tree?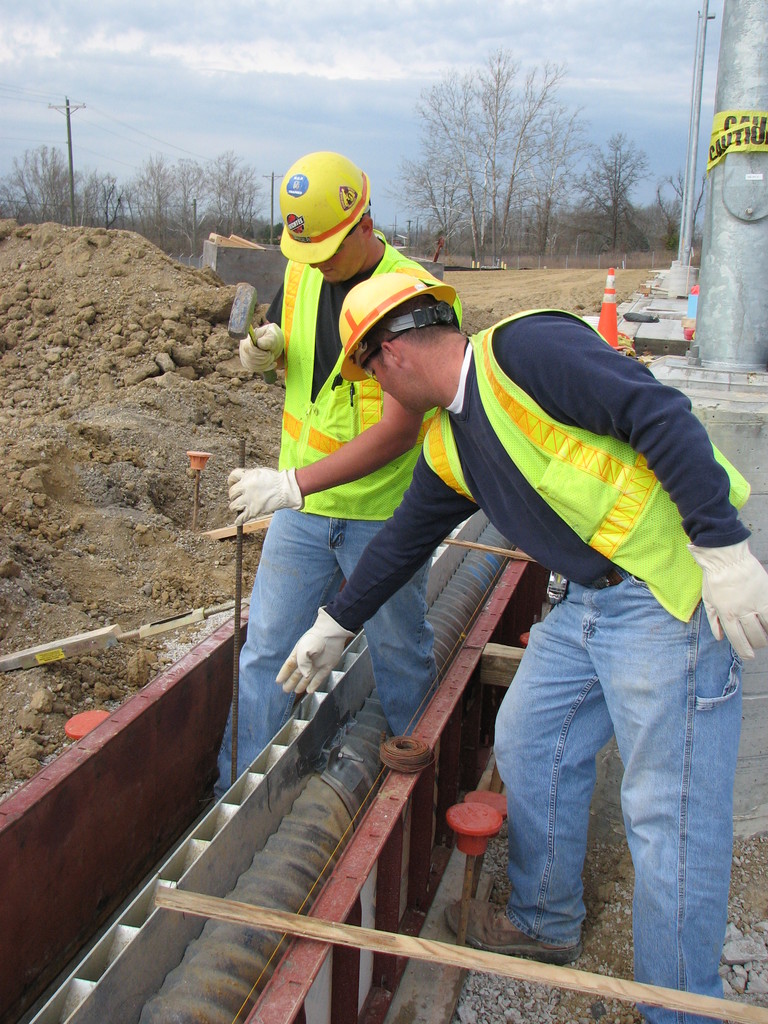
box=[652, 171, 708, 246]
